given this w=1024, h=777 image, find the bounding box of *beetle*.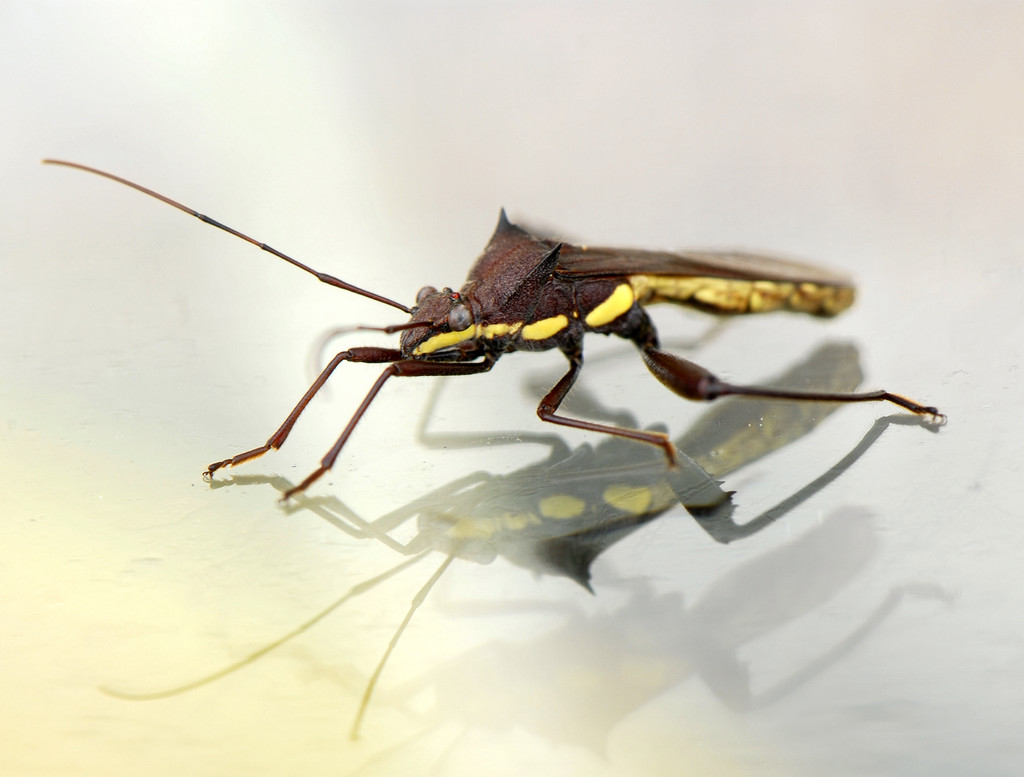
[72,166,900,598].
